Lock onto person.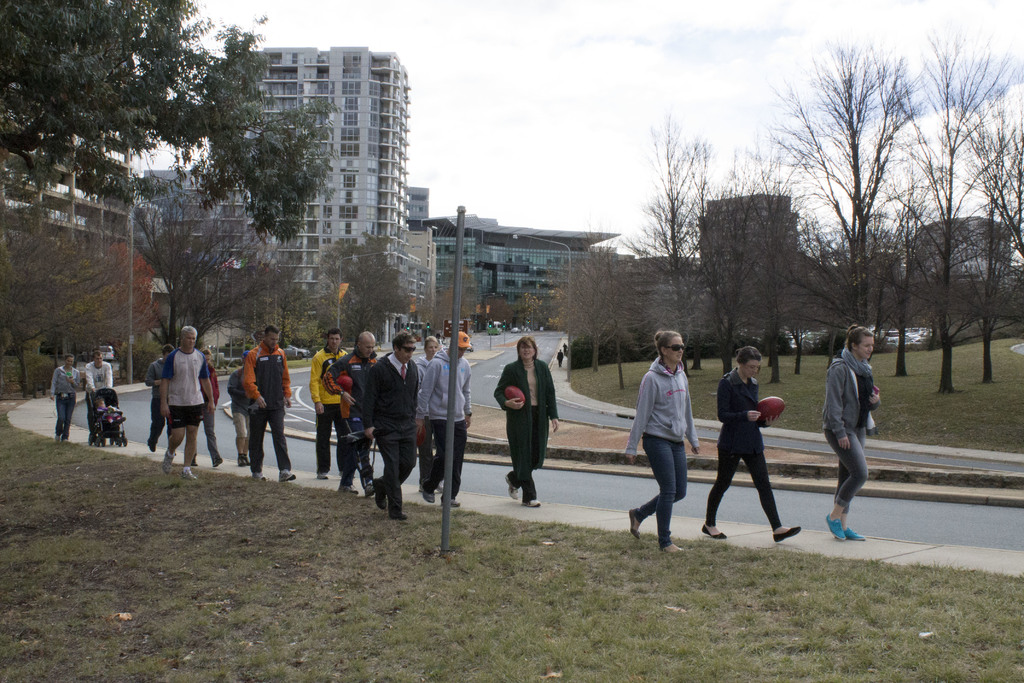
Locked: locate(246, 323, 293, 478).
